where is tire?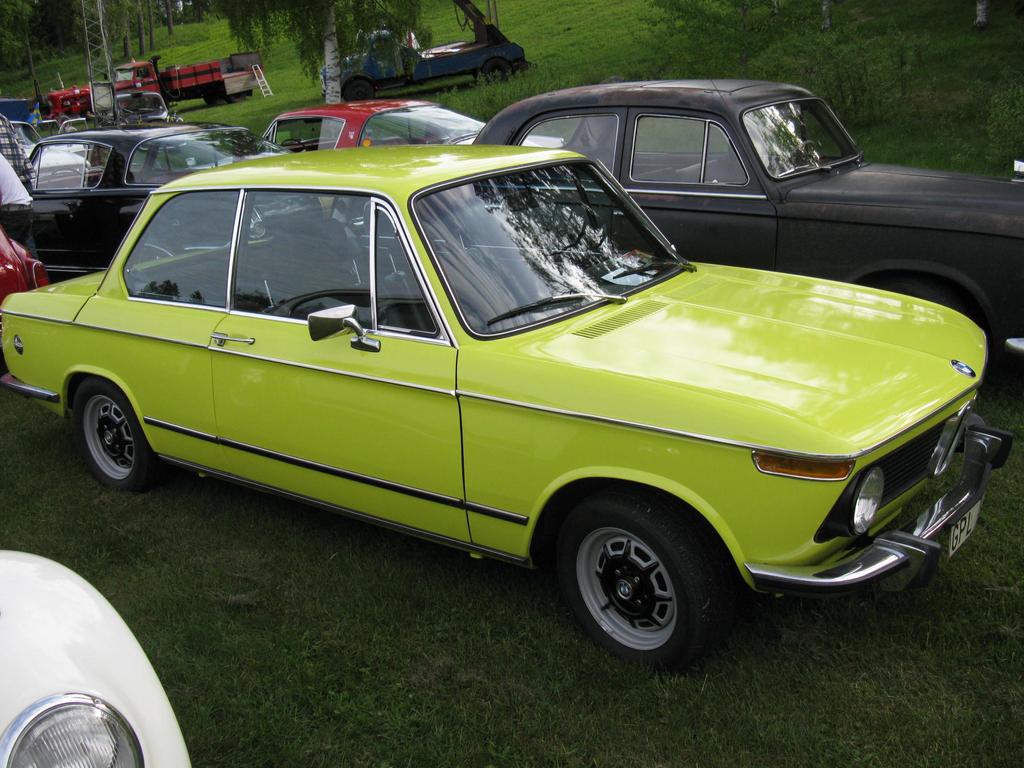
{"x1": 72, "y1": 377, "x2": 165, "y2": 488}.
